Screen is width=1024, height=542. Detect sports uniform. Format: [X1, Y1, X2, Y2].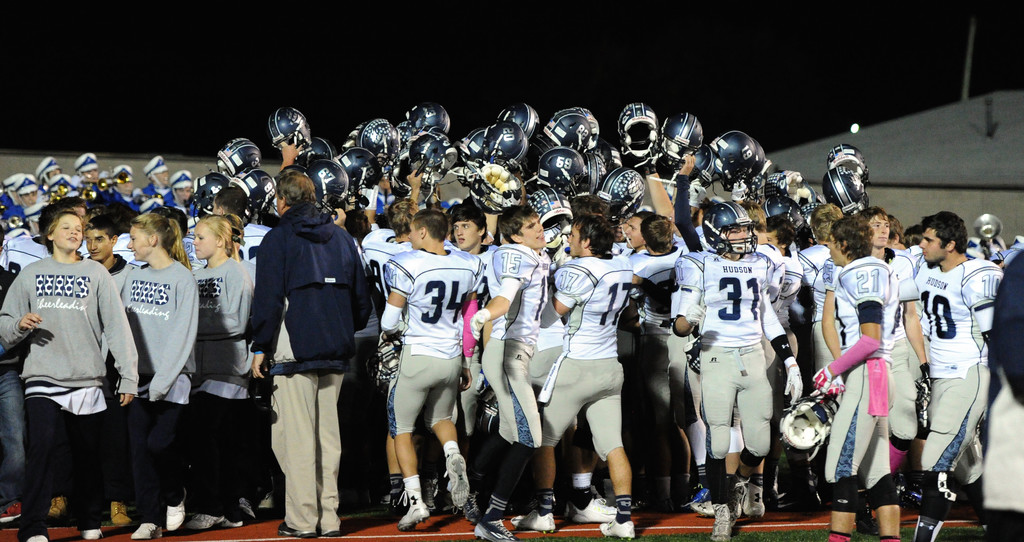
[682, 198, 801, 518].
